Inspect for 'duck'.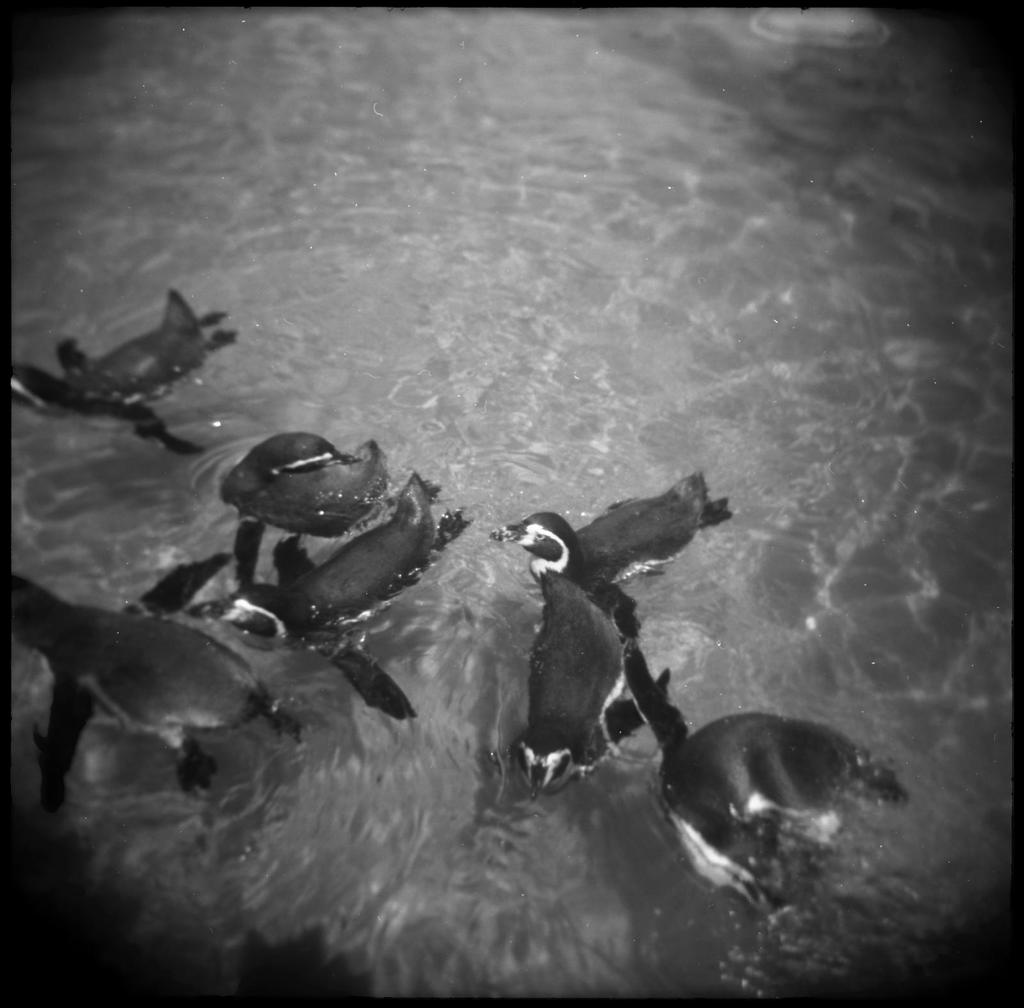
Inspection: pyautogui.locateOnScreen(218, 435, 392, 538).
